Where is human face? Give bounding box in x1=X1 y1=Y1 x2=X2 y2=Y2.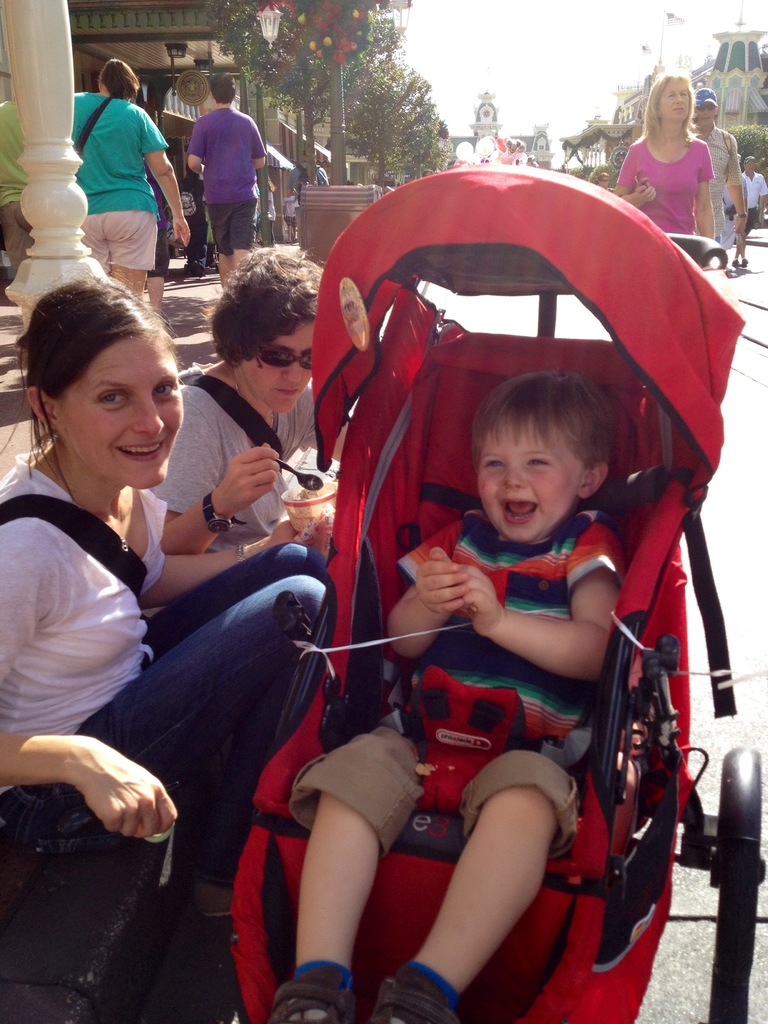
x1=251 y1=321 x2=312 y2=414.
